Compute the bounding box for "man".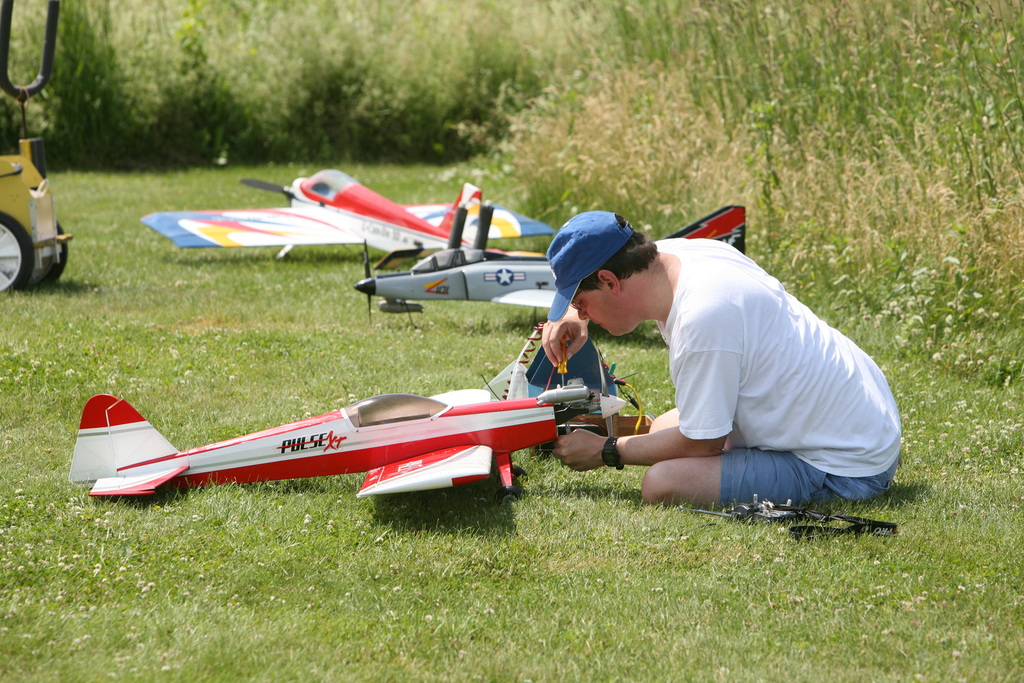
select_region(540, 209, 906, 518).
